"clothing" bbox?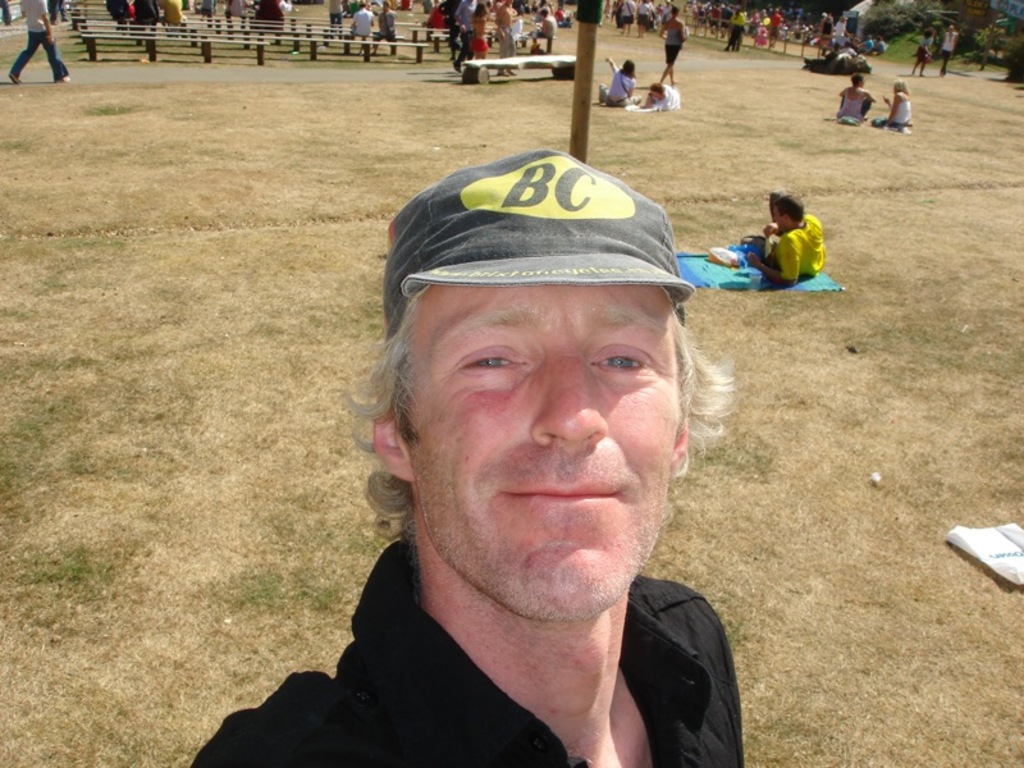
[x1=474, y1=13, x2=489, y2=52]
